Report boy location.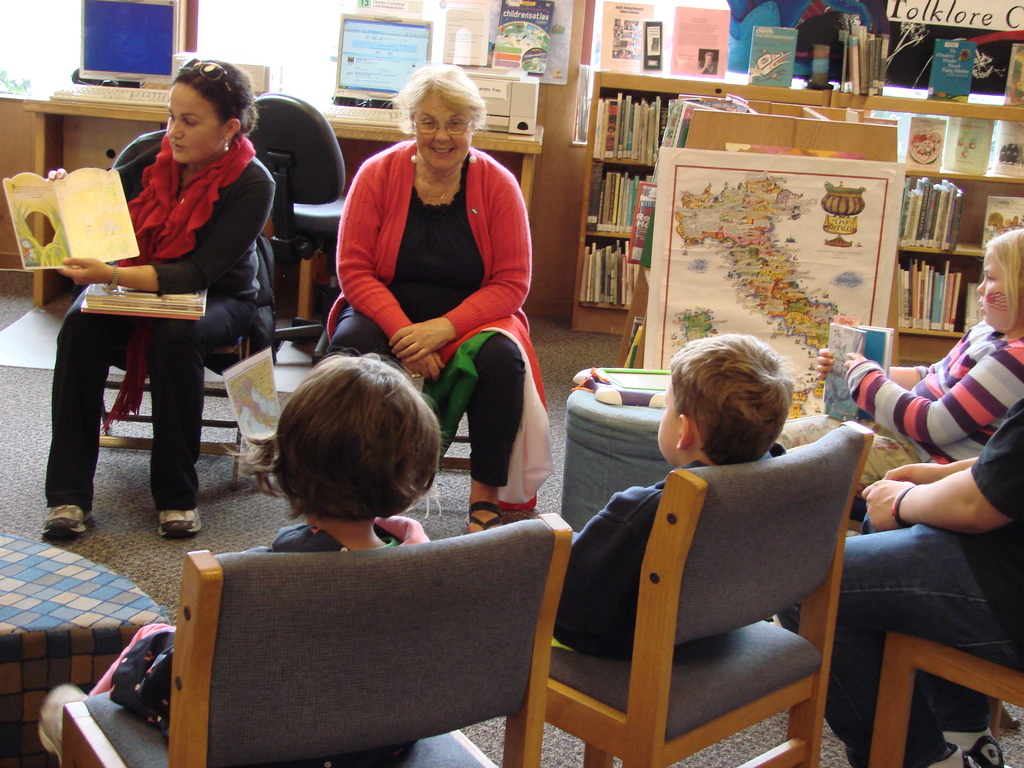
Report: left=547, top=324, right=796, bottom=659.
